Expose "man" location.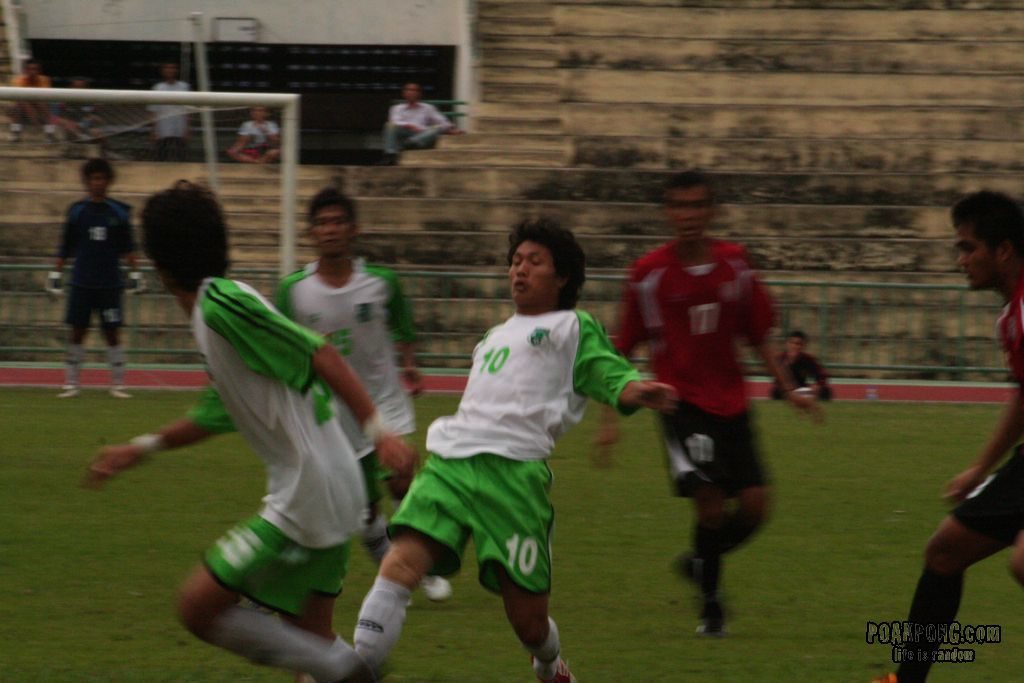
Exposed at (267,191,452,612).
